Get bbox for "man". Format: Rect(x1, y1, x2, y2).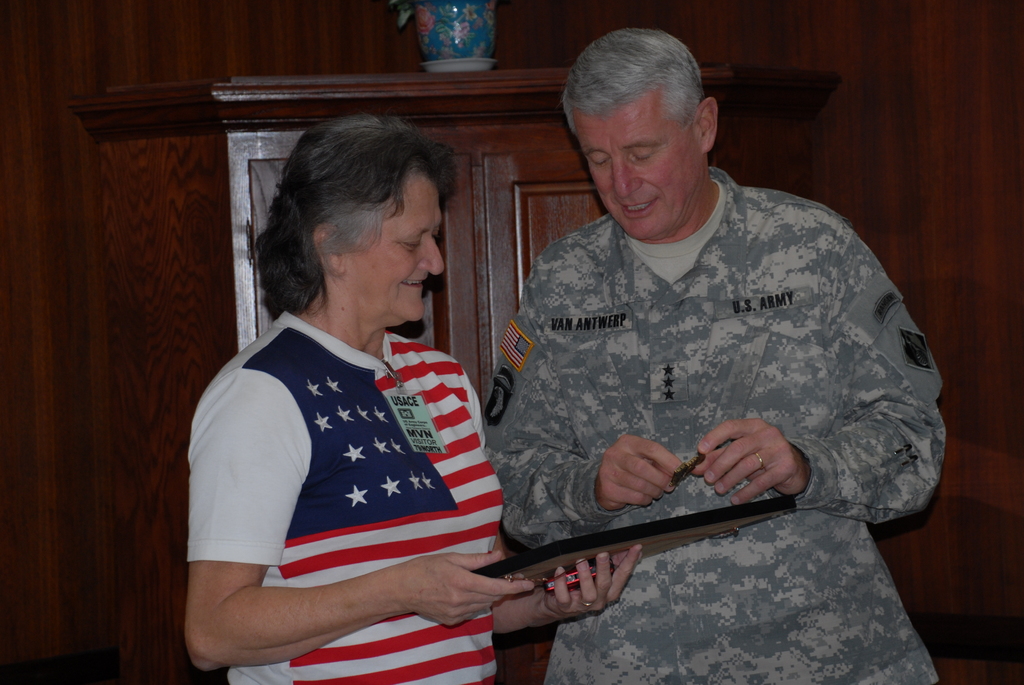
Rect(486, 0, 894, 653).
